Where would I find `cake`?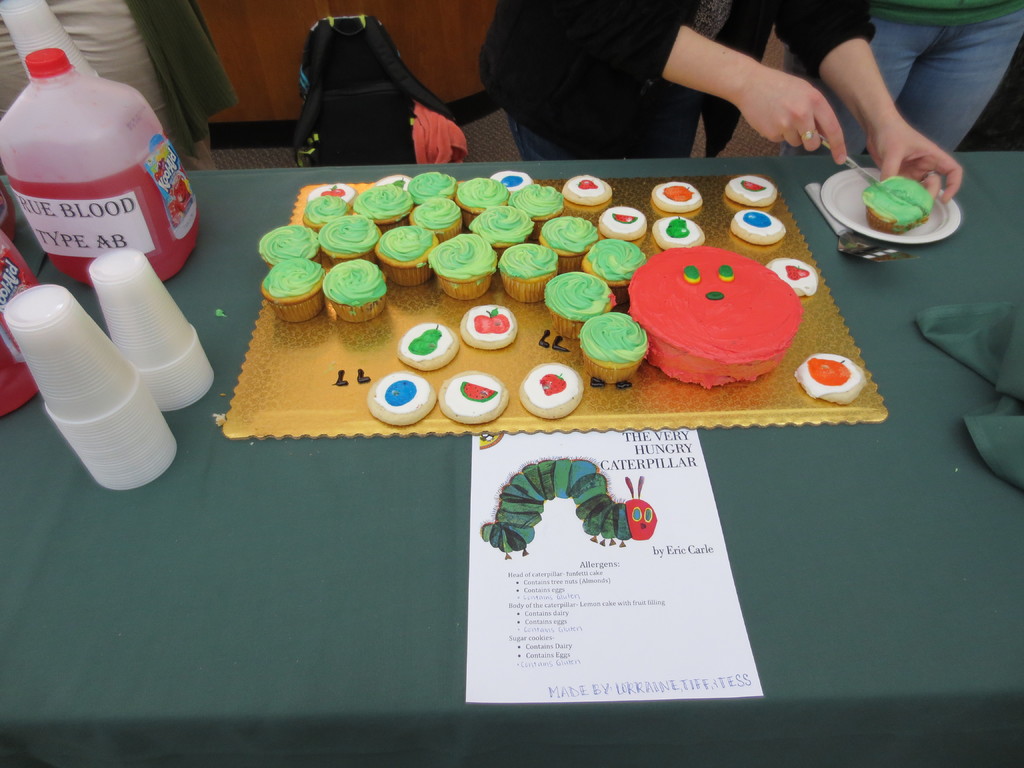
At bbox(624, 247, 800, 386).
